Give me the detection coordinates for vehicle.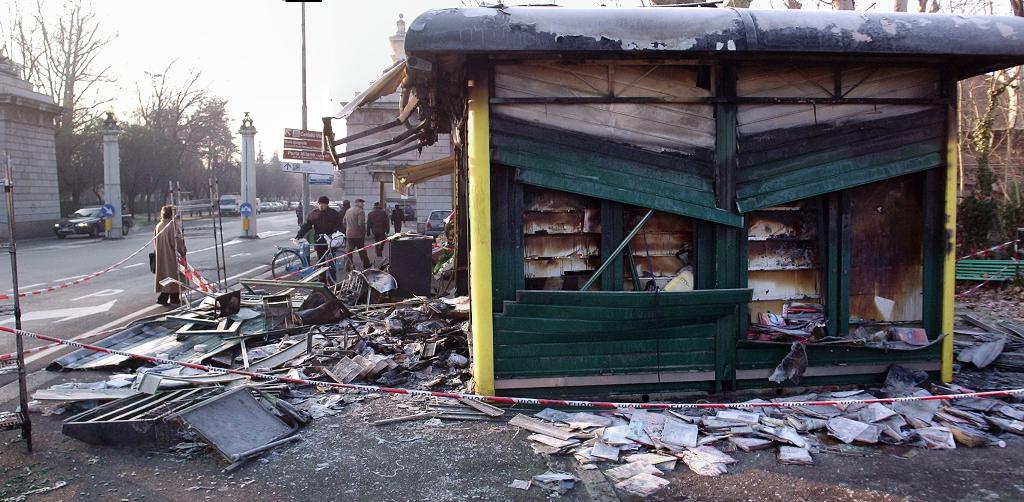
locate(269, 224, 362, 281).
